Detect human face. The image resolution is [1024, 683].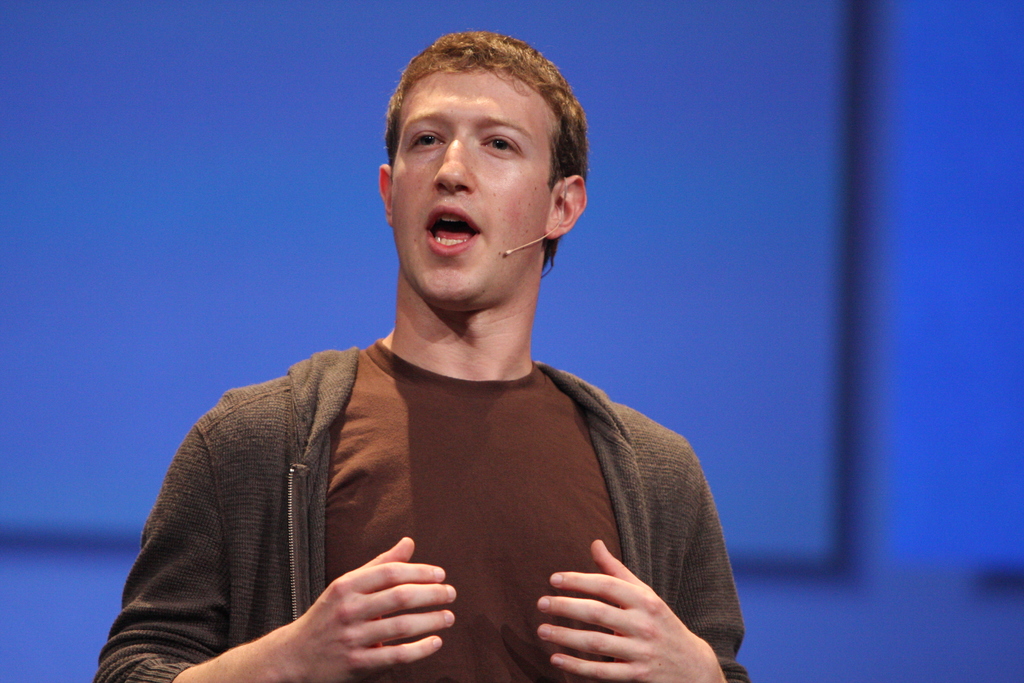
[388, 67, 552, 309].
